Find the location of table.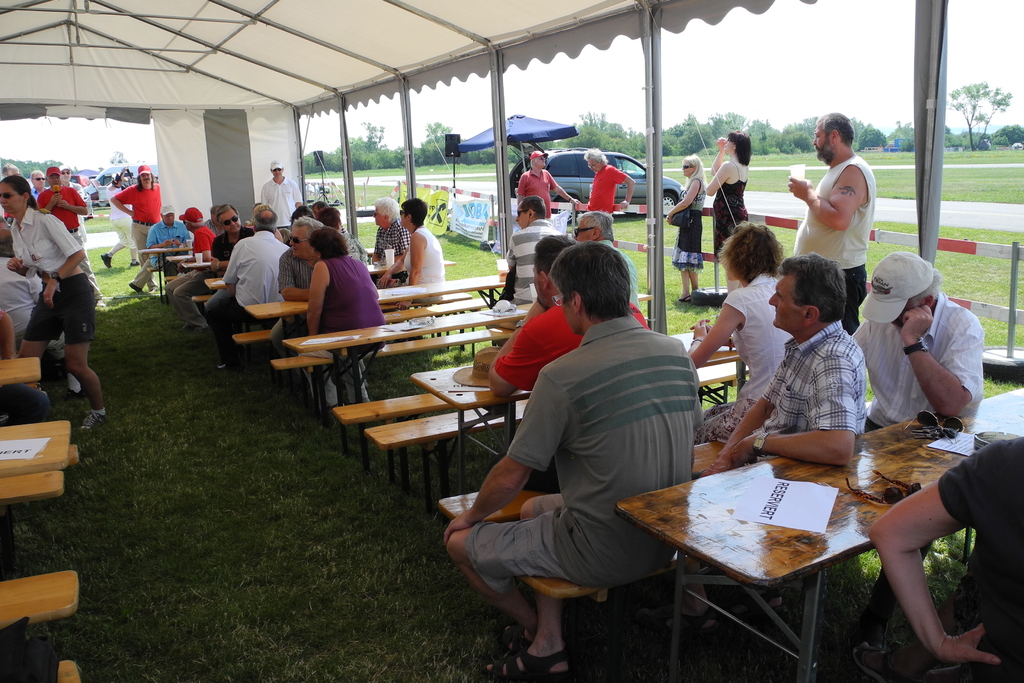
Location: <region>0, 414, 72, 481</region>.
